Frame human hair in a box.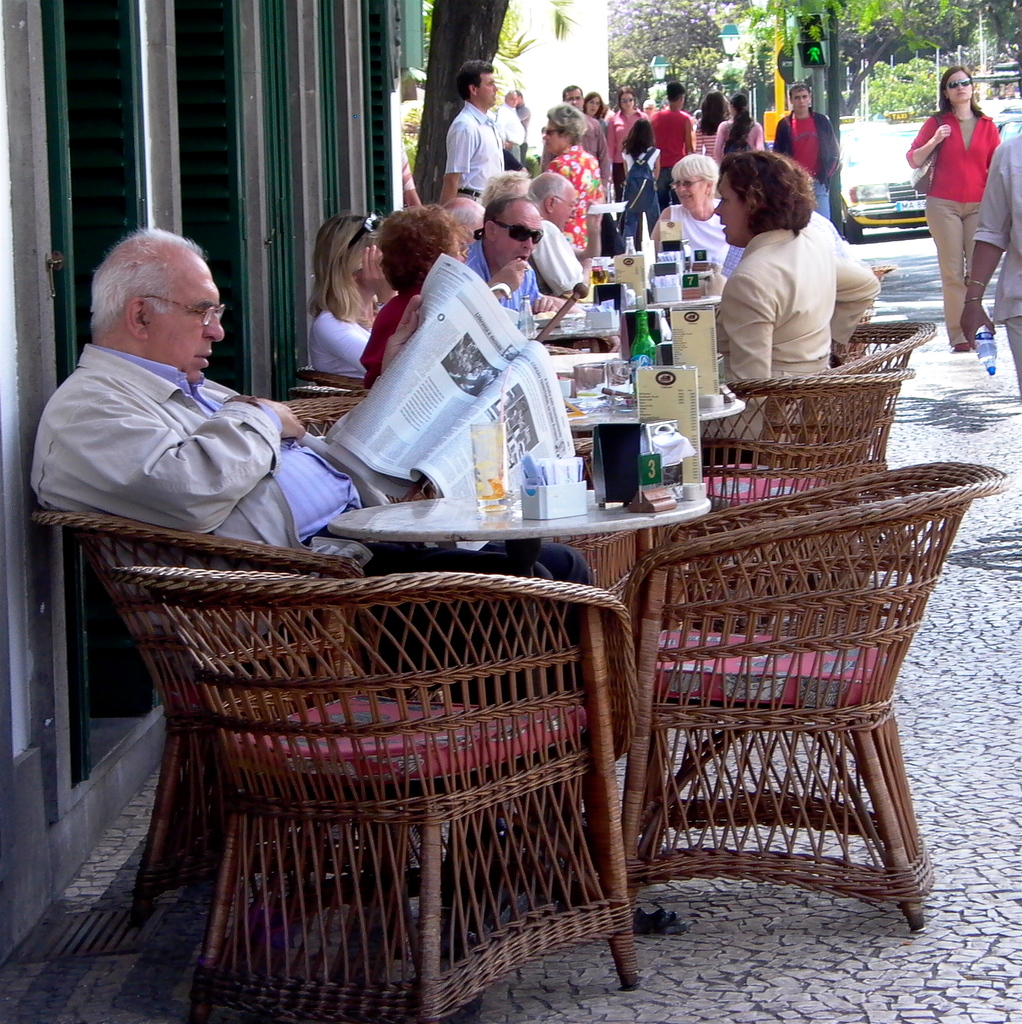
[left=694, top=110, right=699, bottom=121].
